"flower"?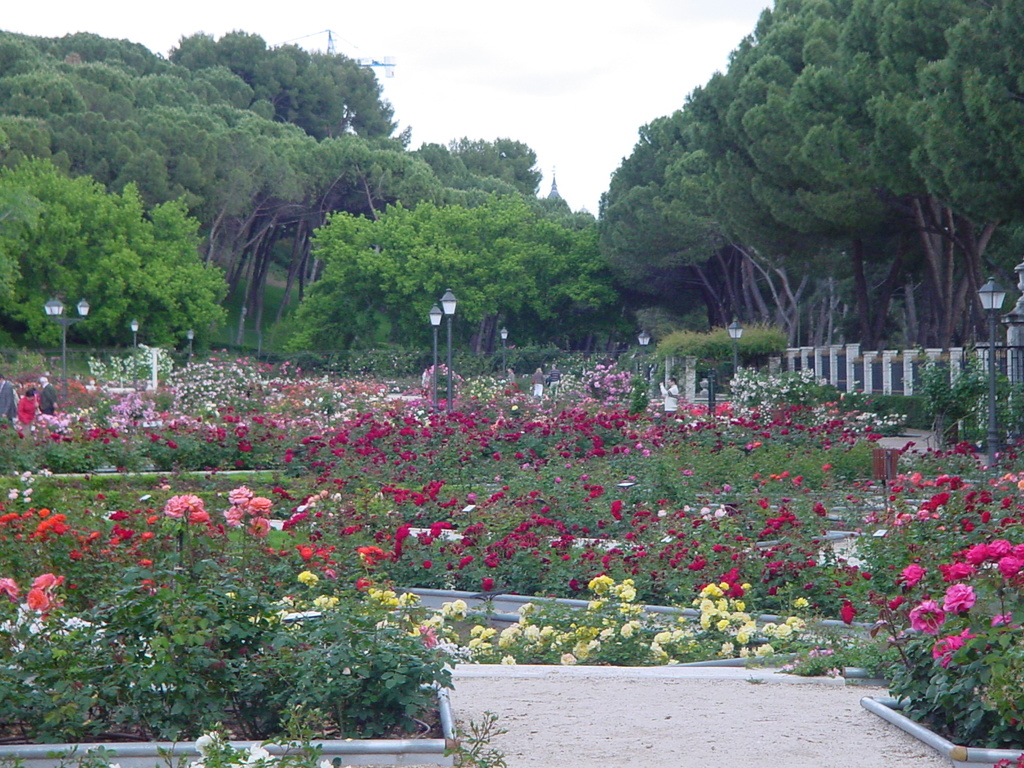
l=906, t=600, r=939, b=631
